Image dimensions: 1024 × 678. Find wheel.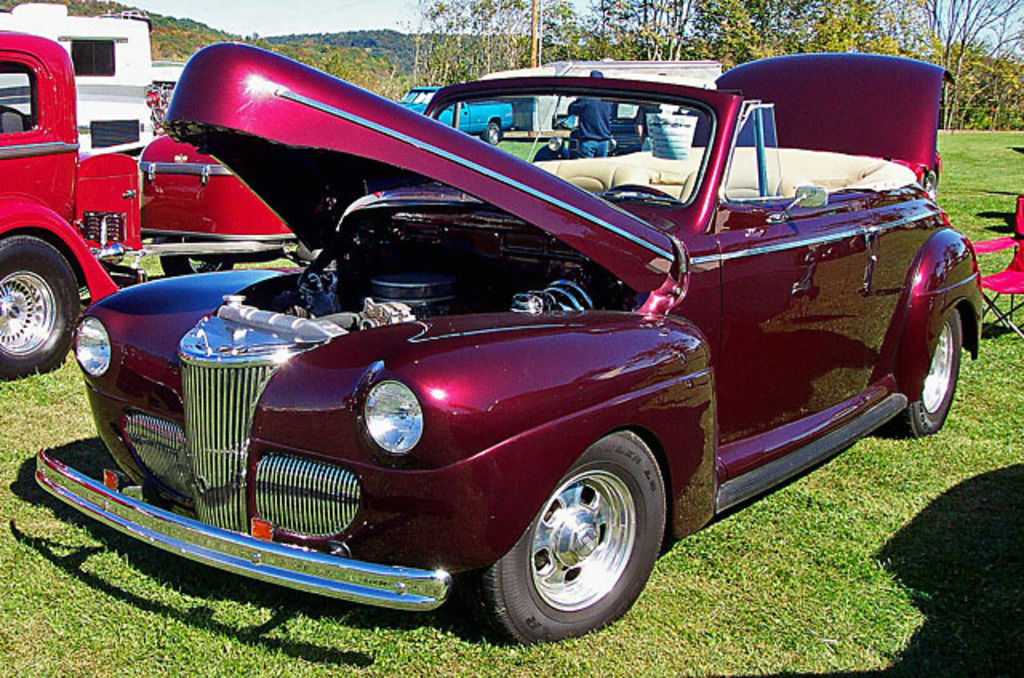
(162, 233, 234, 277).
